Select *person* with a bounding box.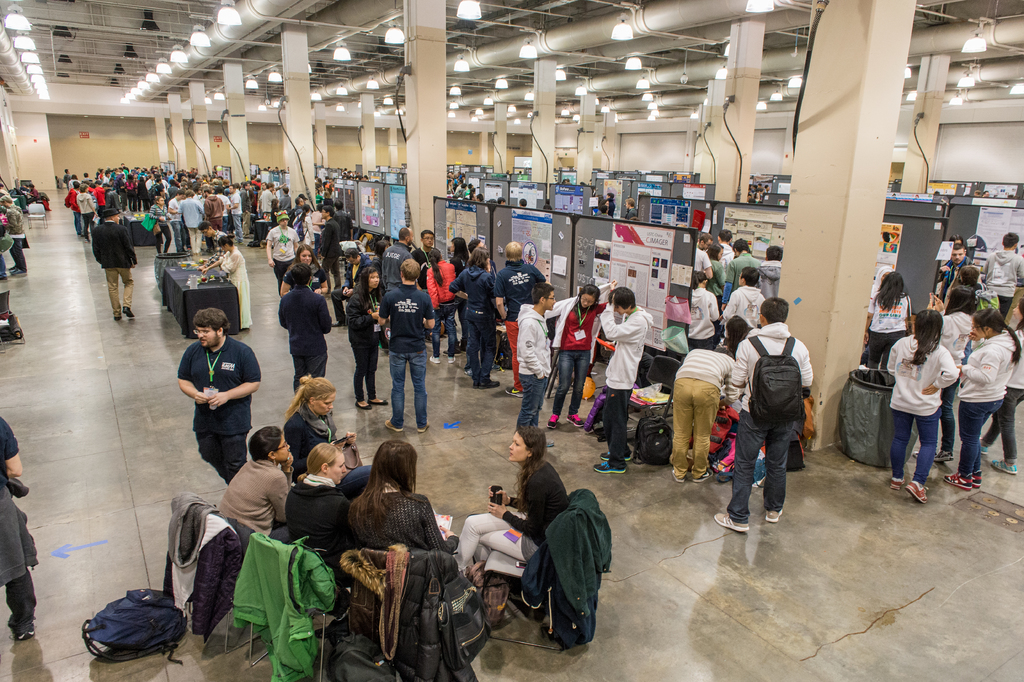
(339,430,460,567).
